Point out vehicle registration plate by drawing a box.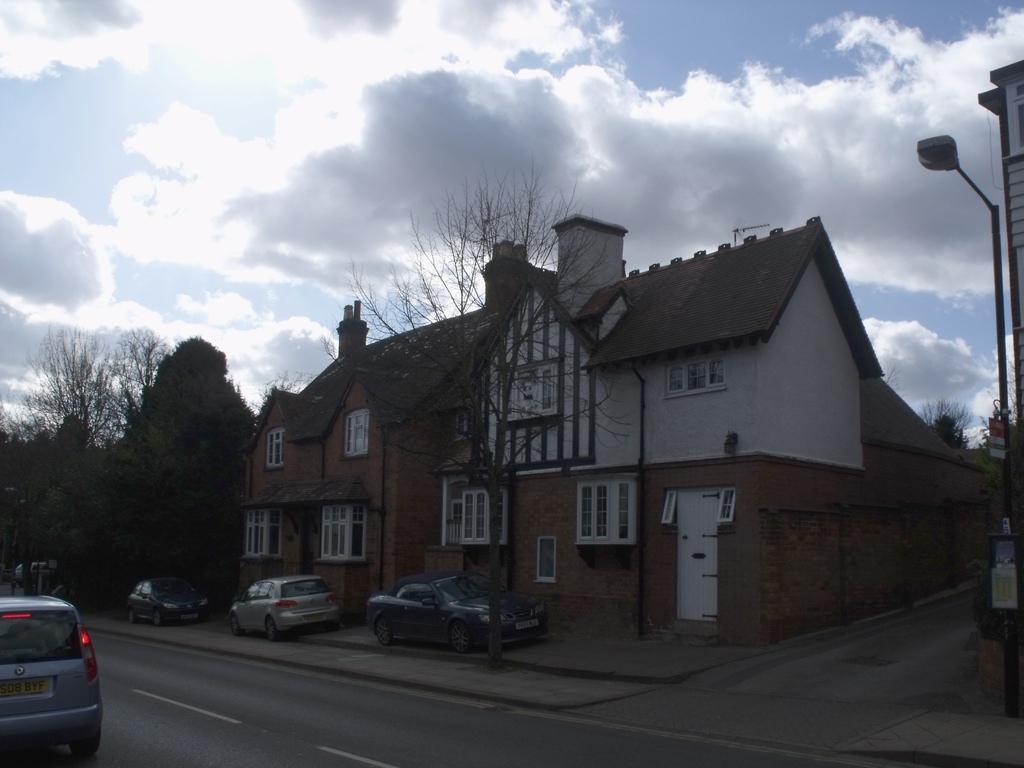
[0, 680, 53, 697].
